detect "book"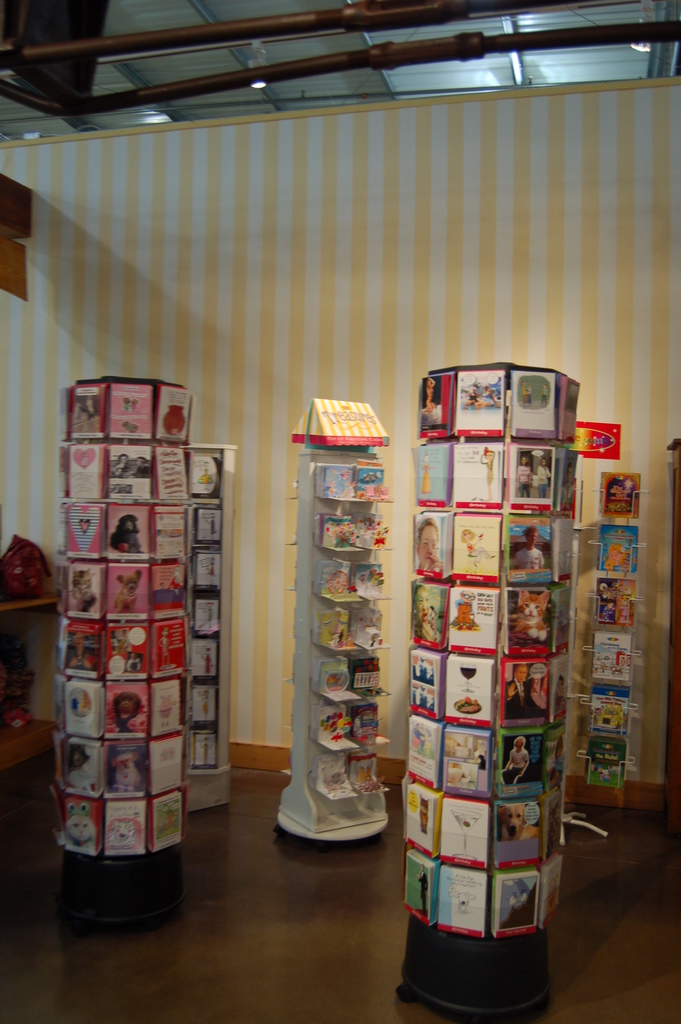
585:730:628:791
